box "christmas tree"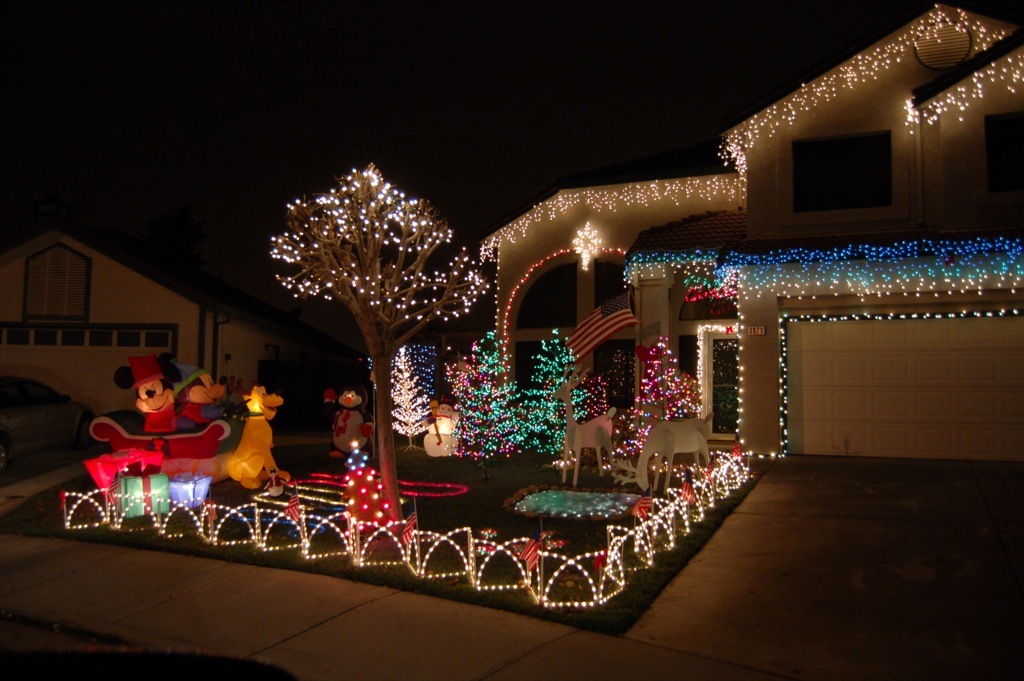
detection(520, 321, 594, 455)
